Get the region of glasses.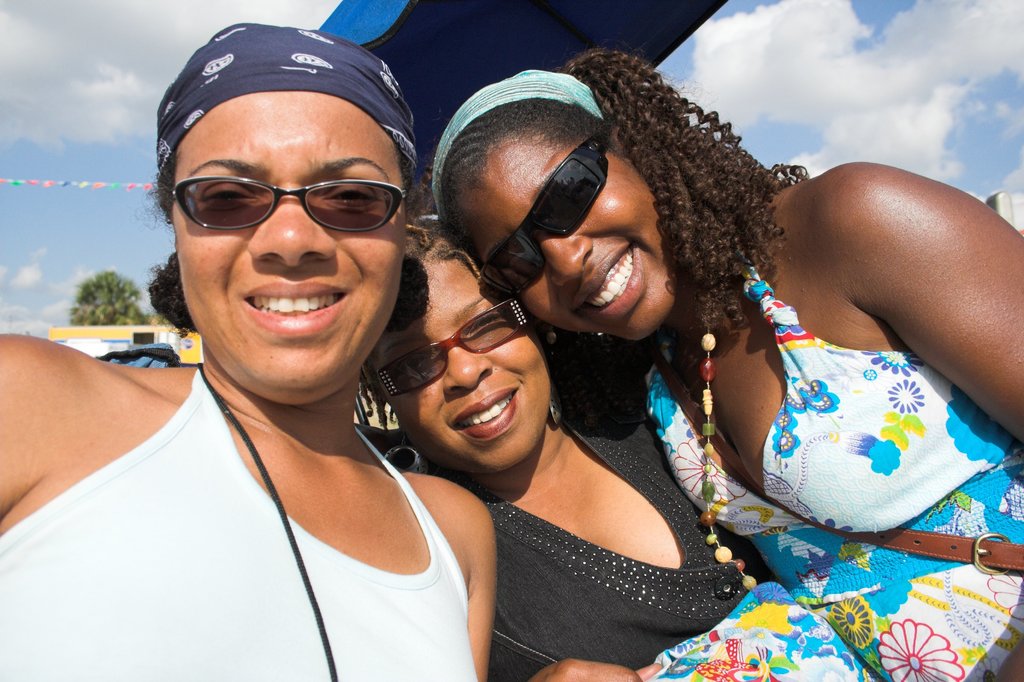
select_region(370, 296, 530, 398).
